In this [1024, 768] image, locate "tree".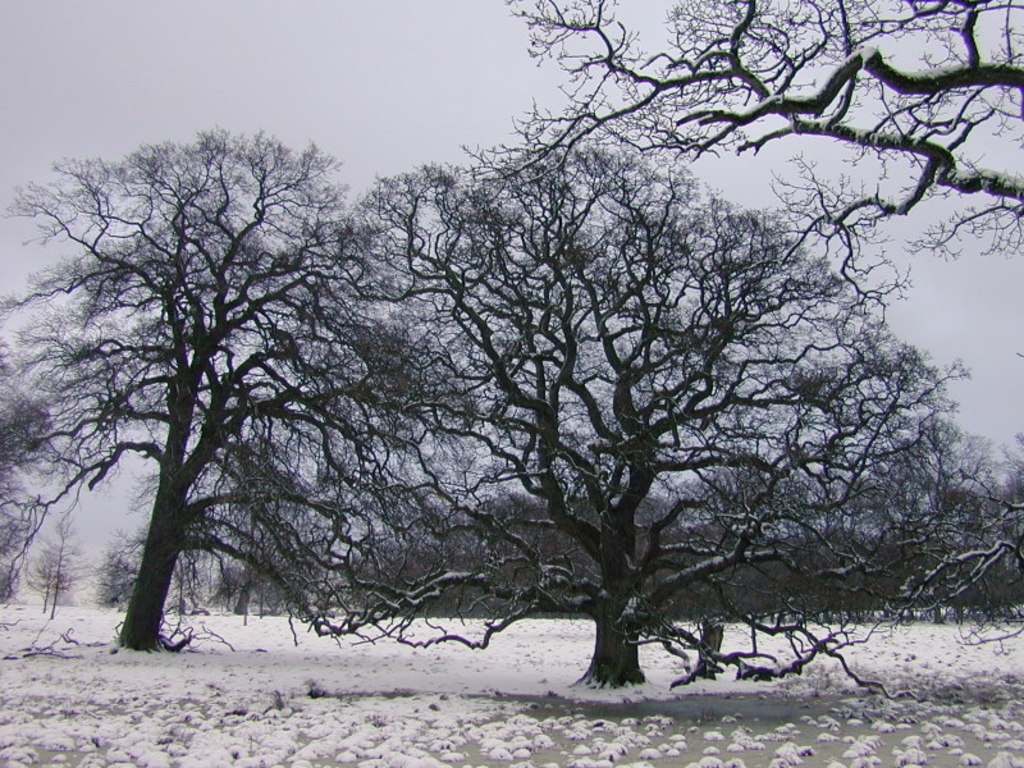
Bounding box: bbox(23, 506, 92, 613).
